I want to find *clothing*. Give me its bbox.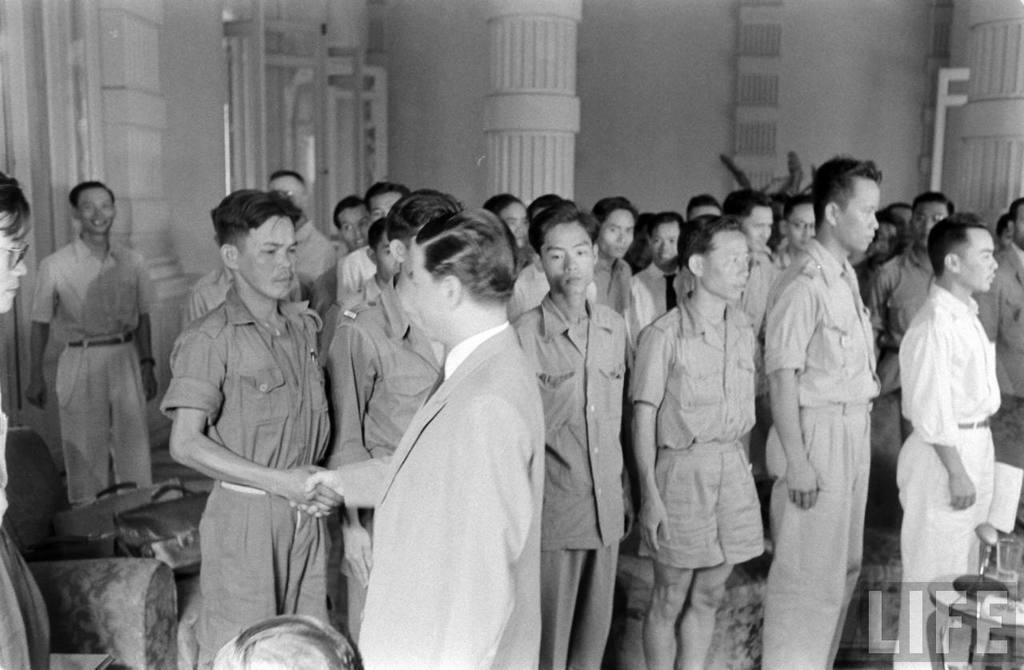
x1=0 y1=405 x2=53 y2=669.
